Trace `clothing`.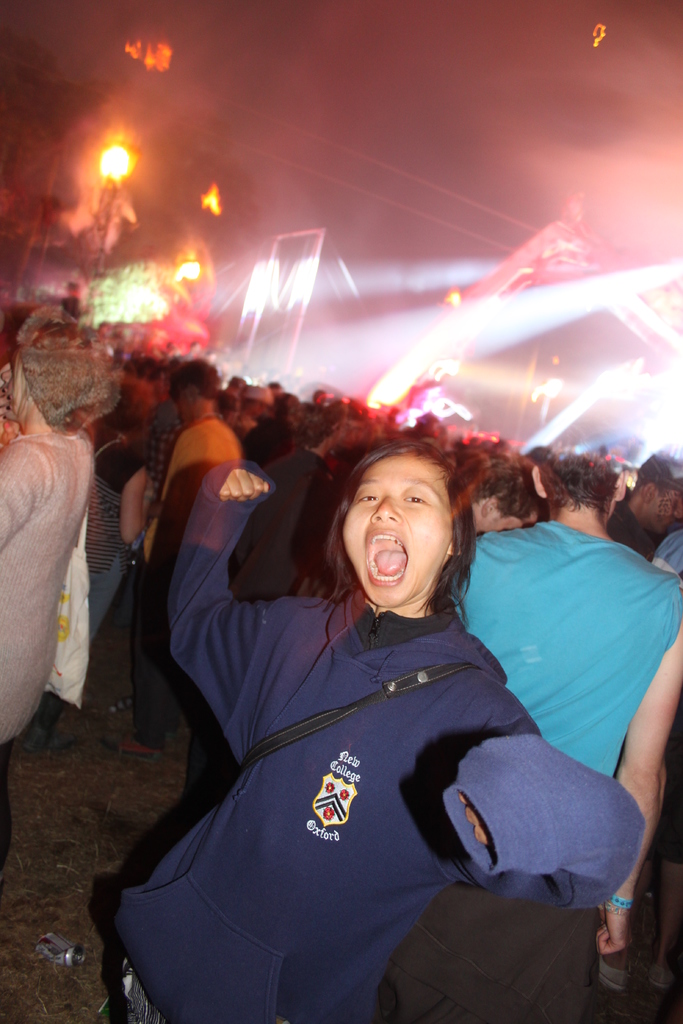
Traced to (x1=441, y1=515, x2=682, y2=1023).
